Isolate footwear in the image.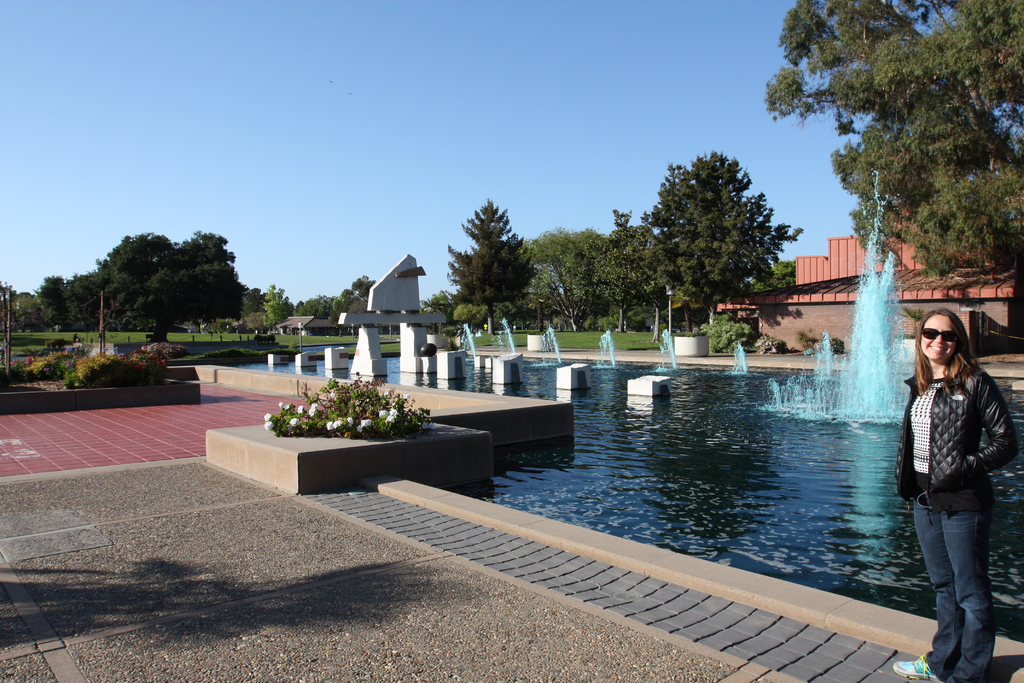
Isolated region: [left=892, top=654, right=952, bottom=682].
